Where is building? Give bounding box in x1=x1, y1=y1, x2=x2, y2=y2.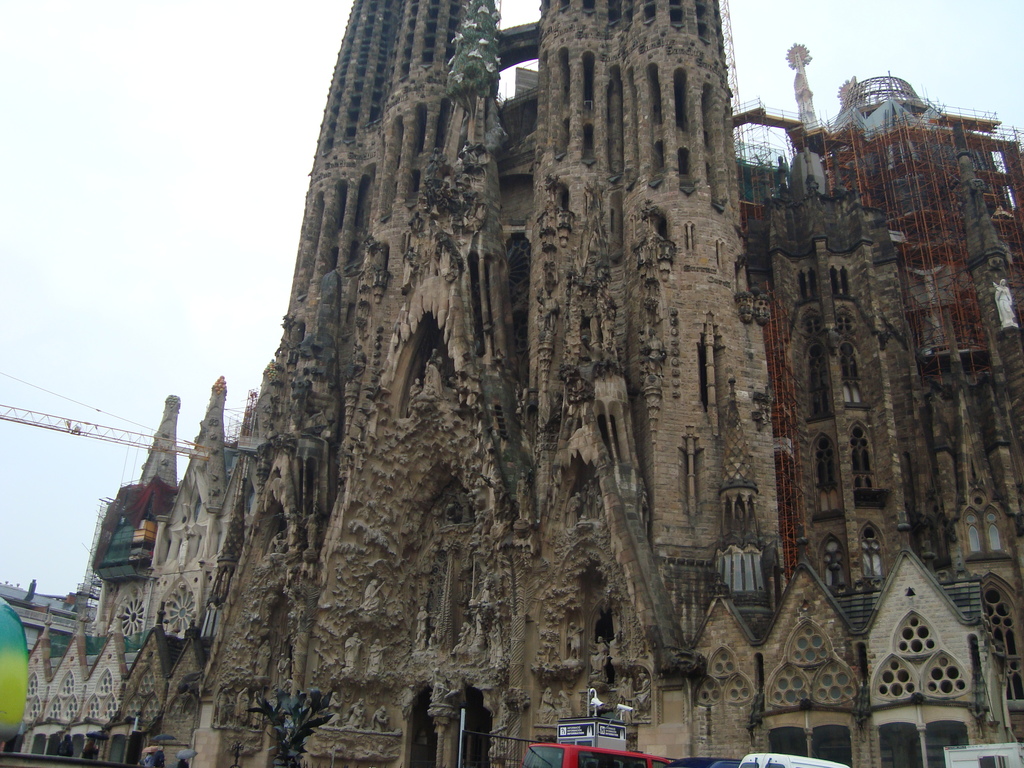
x1=0, y1=0, x2=1023, y2=767.
